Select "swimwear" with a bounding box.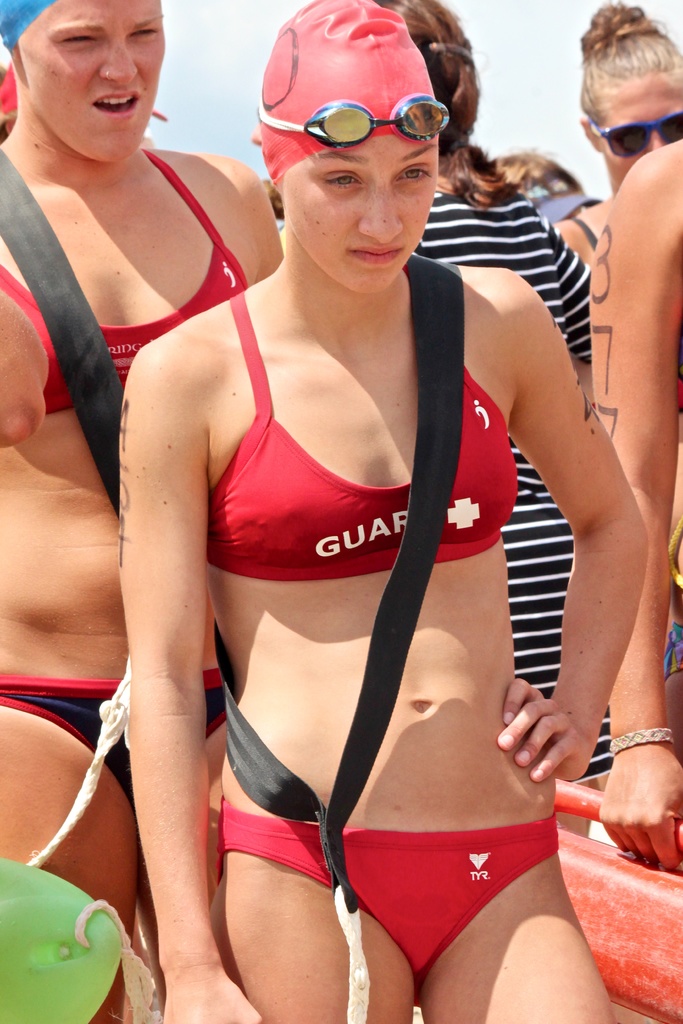
197:279:529:589.
